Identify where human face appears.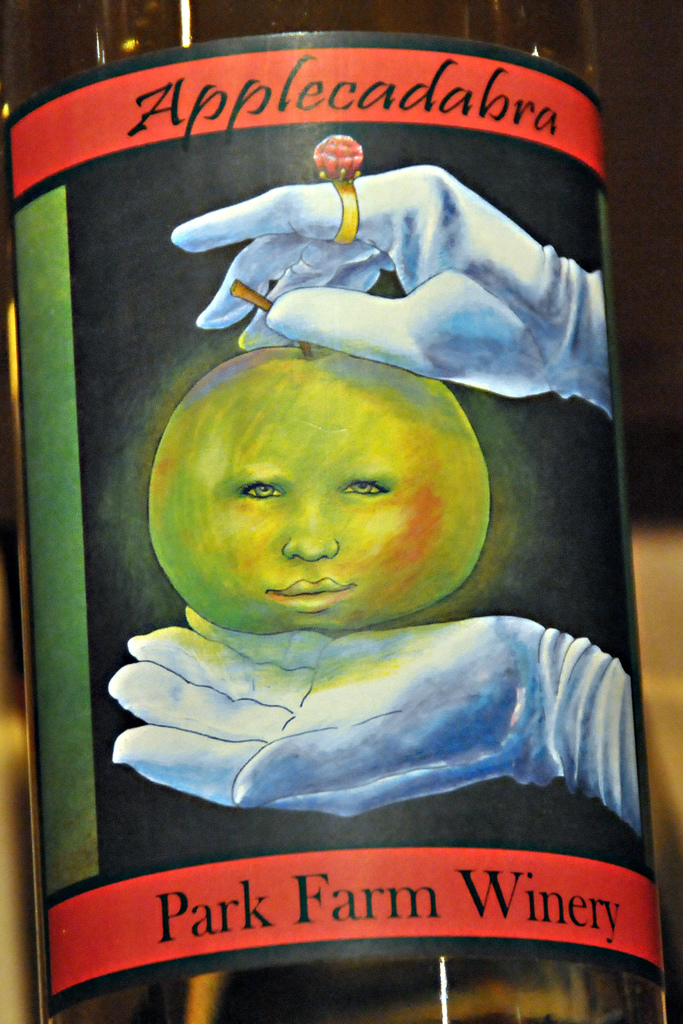
Appears at l=211, t=383, r=404, b=617.
